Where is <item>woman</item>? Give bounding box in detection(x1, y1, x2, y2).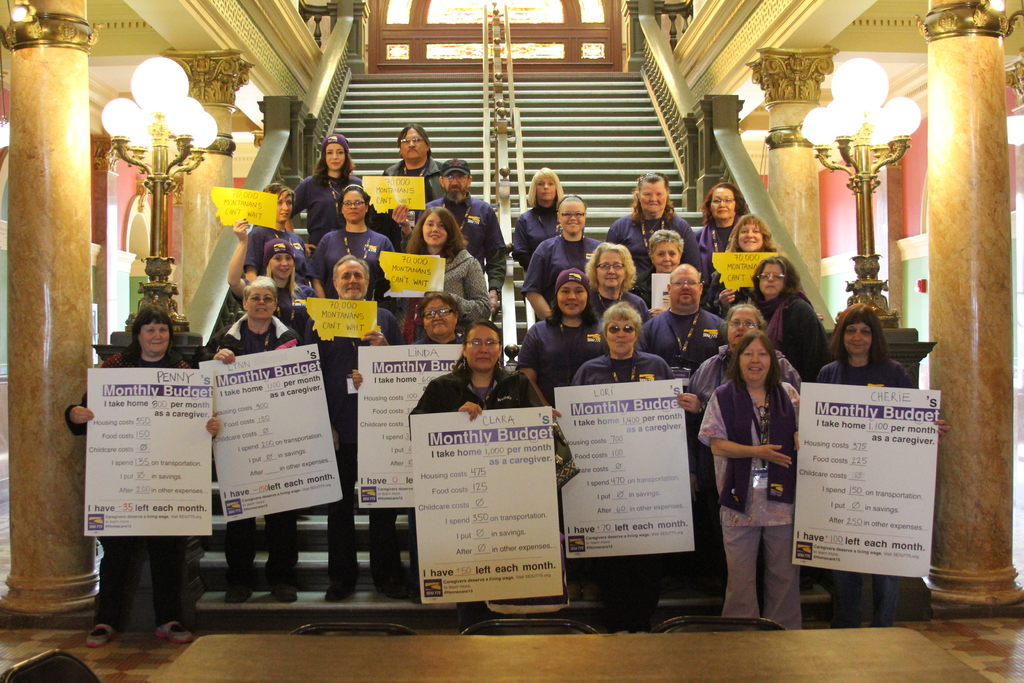
detection(515, 166, 564, 271).
